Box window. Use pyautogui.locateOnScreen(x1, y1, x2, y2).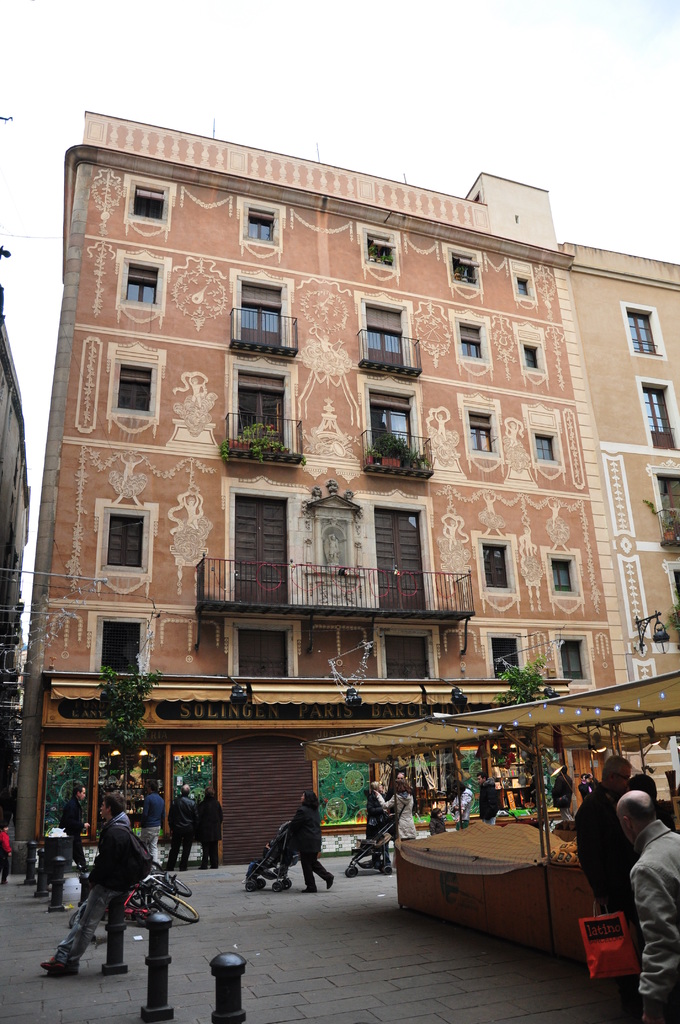
pyautogui.locateOnScreen(553, 625, 586, 695).
